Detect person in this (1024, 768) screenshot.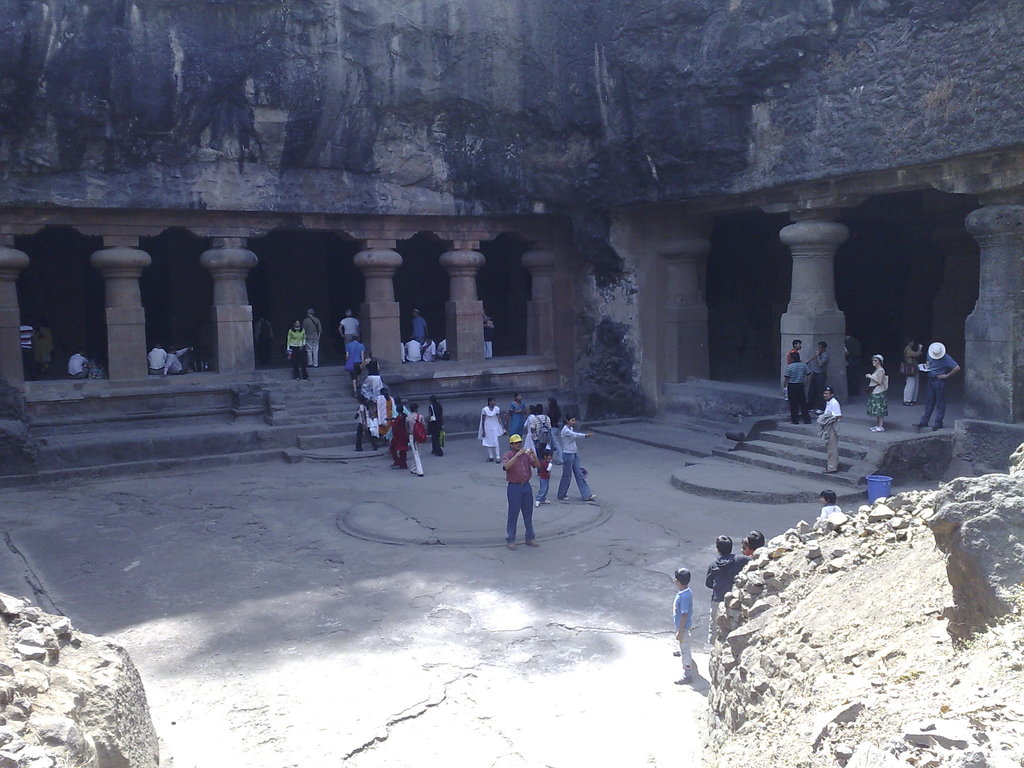
Detection: <bbox>813, 488, 847, 516</bbox>.
